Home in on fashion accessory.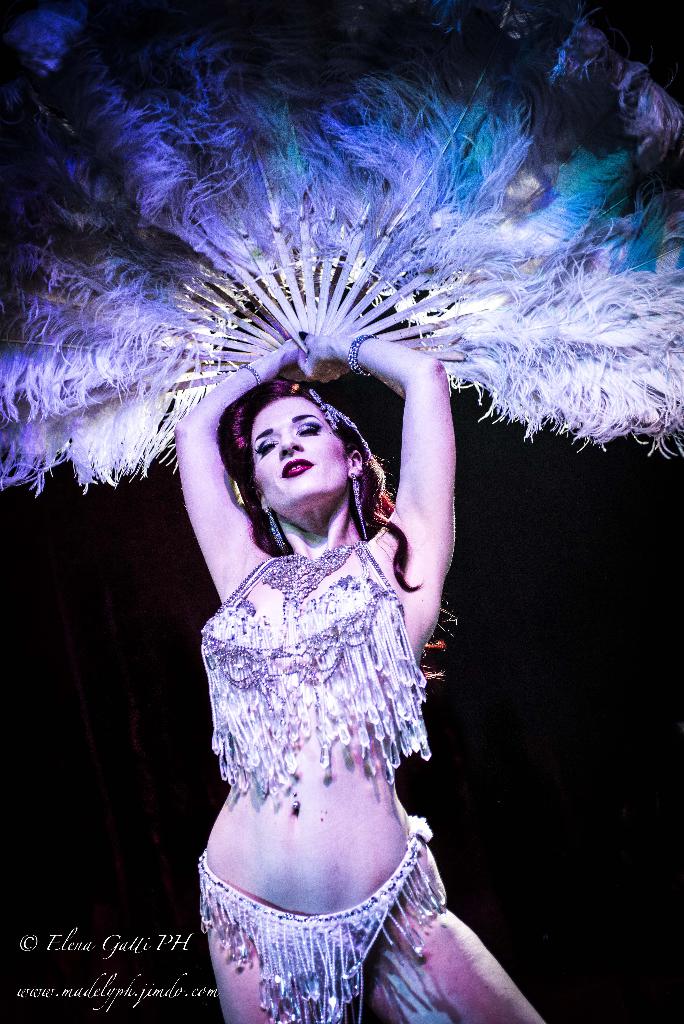
Homed in at (left=346, top=468, right=373, bottom=542).
